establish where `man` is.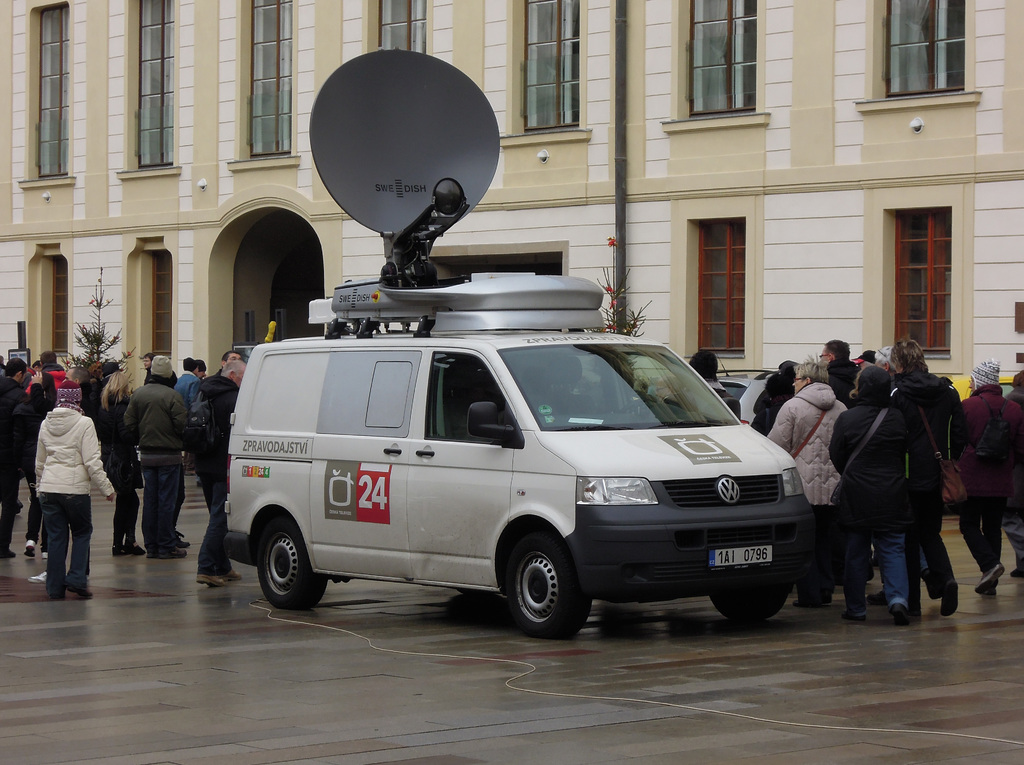
Established at (184,360,248,584).
